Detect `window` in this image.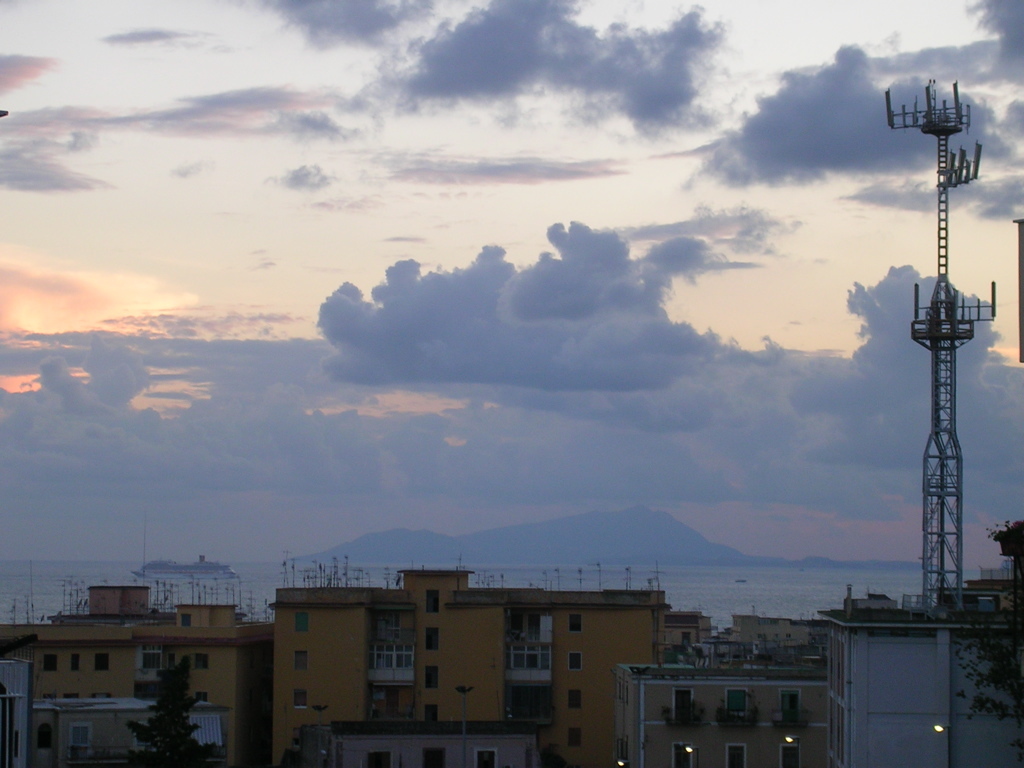
Detection: [426,593,444,617].
